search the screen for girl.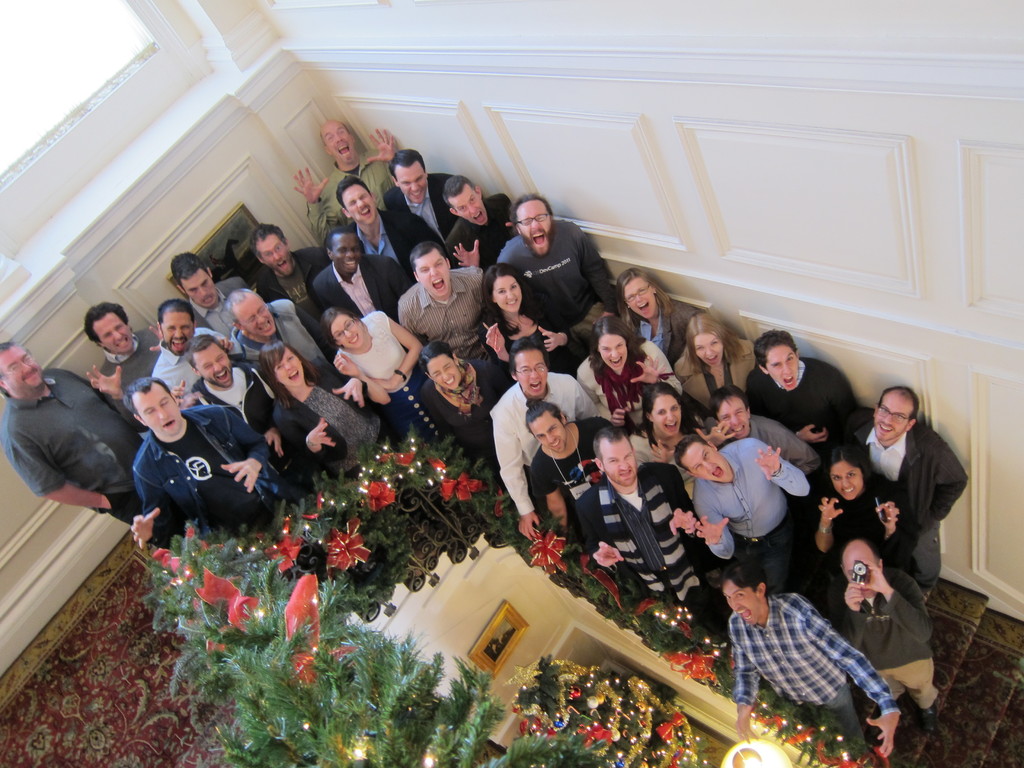
Found at 254,340,396,487.
